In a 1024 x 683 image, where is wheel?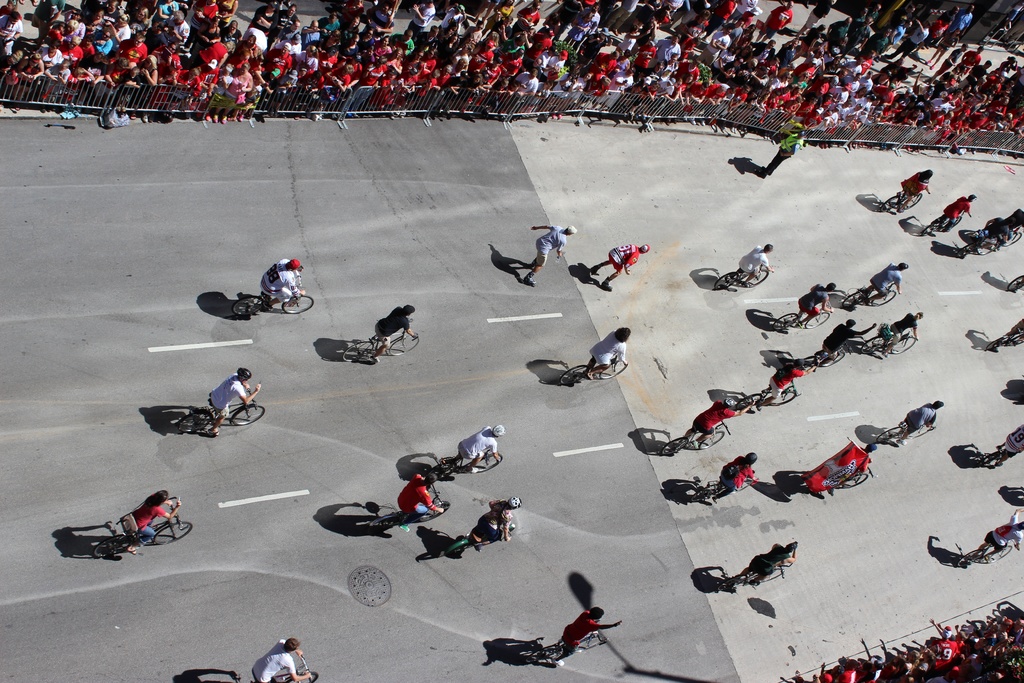
locate(919, 217, 938, 236).
